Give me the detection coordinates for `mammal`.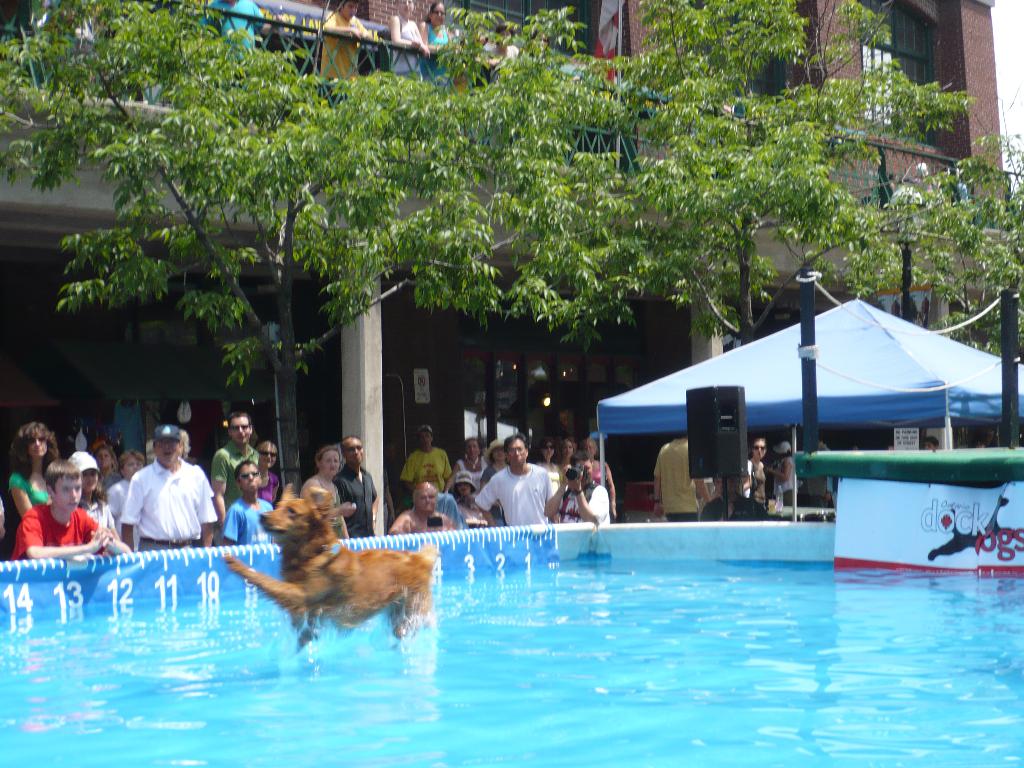
x1=17 y1=461 x2=104 y2=561.
